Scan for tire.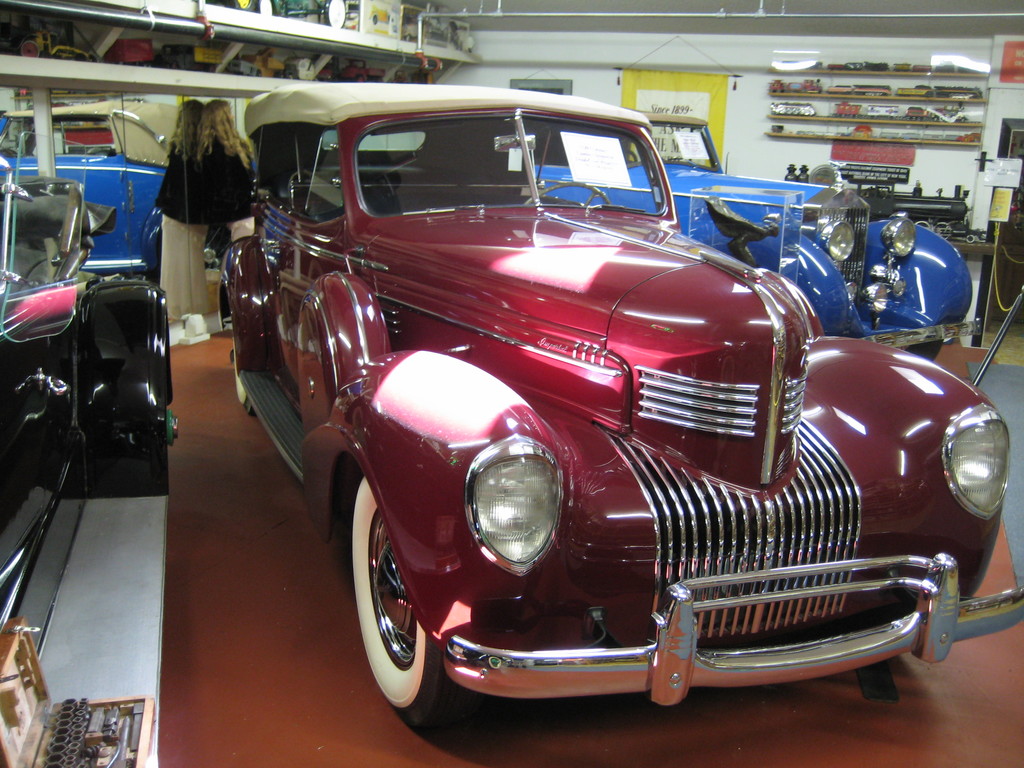
Scan result: 156,357,178,493.
